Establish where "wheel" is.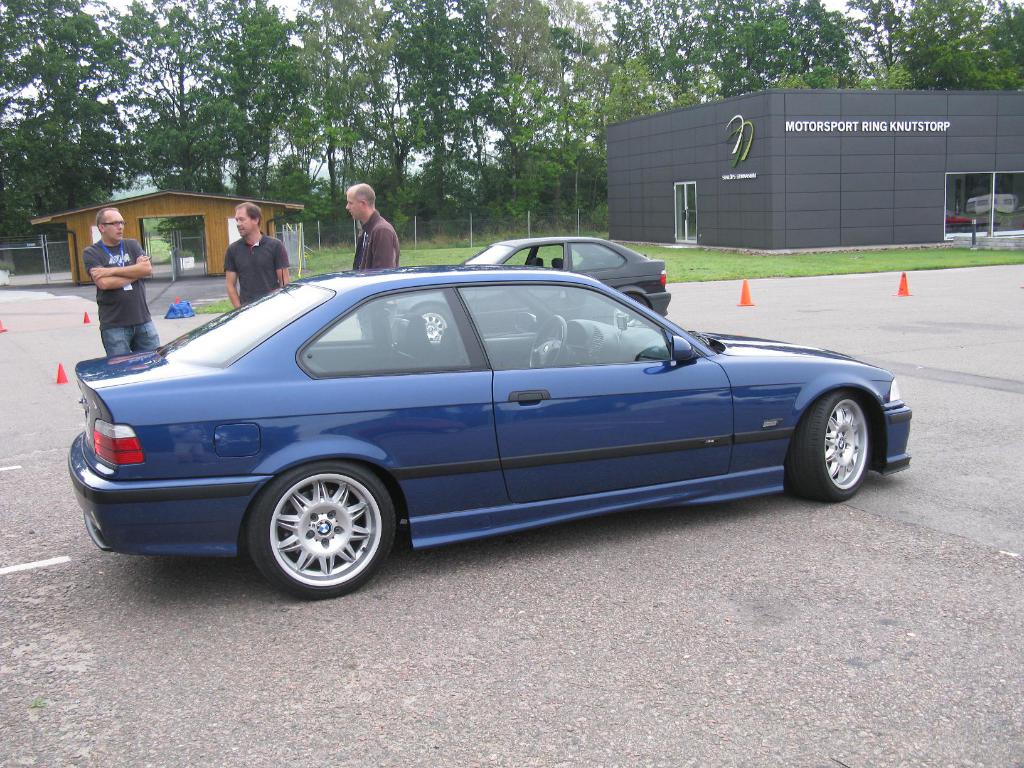
Established at Rect(240, 463, 394, 586).
